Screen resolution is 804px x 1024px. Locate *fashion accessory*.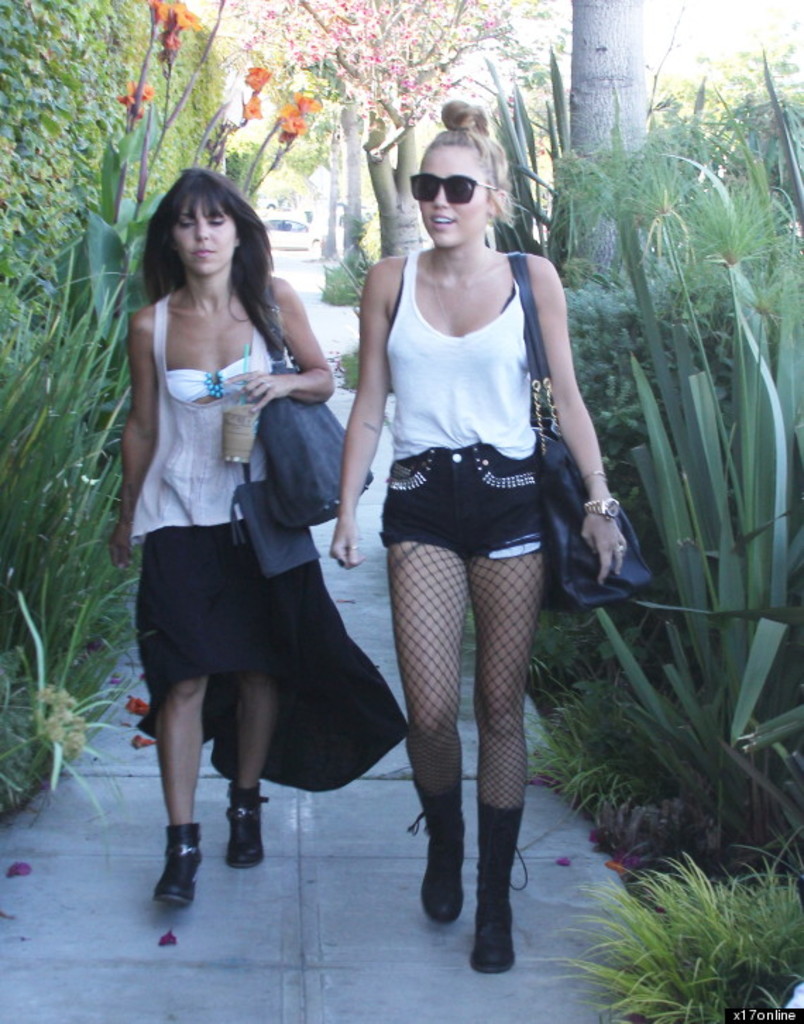
detection(229, 461, 320, 580).
